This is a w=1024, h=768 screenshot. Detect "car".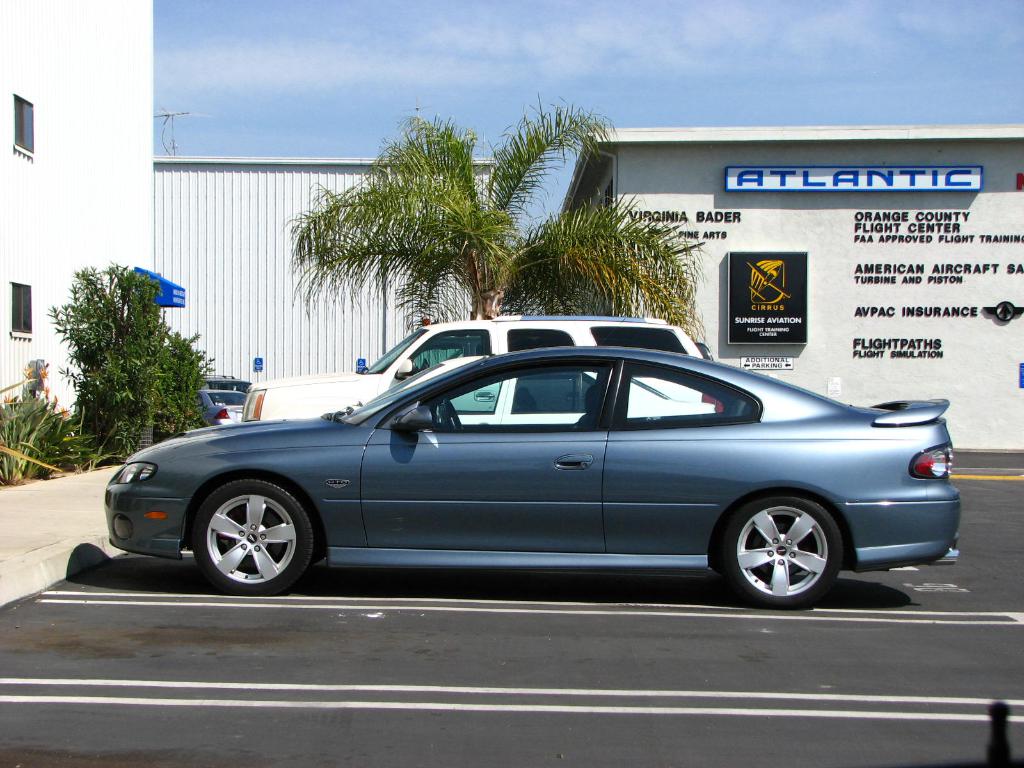
(241, 314, 715, 423).
